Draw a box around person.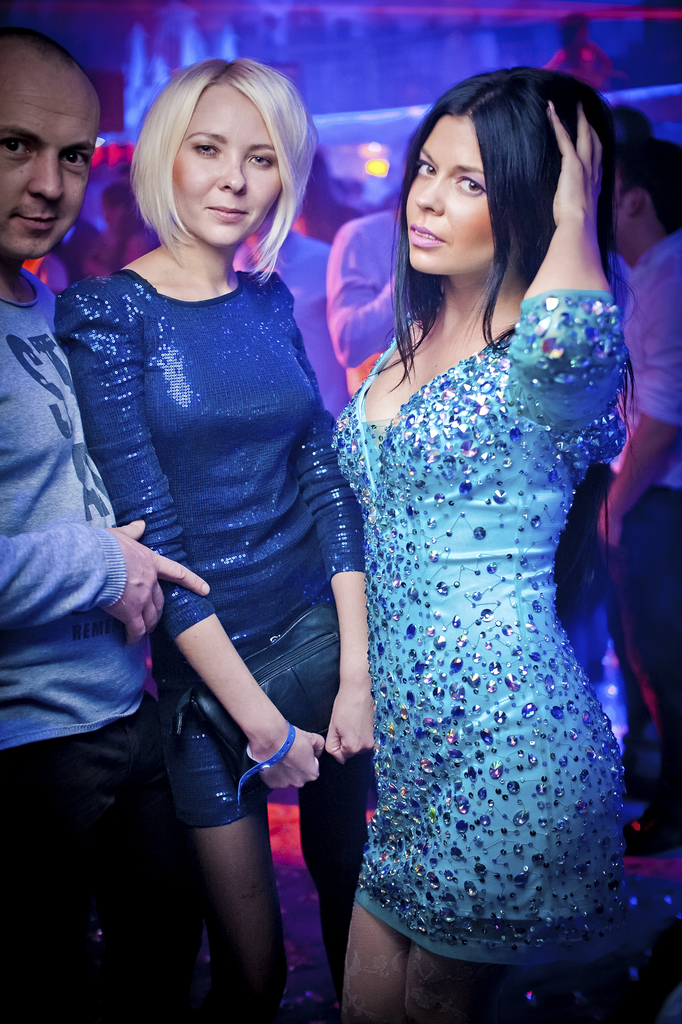
detection(591, 127, 681, 856).
